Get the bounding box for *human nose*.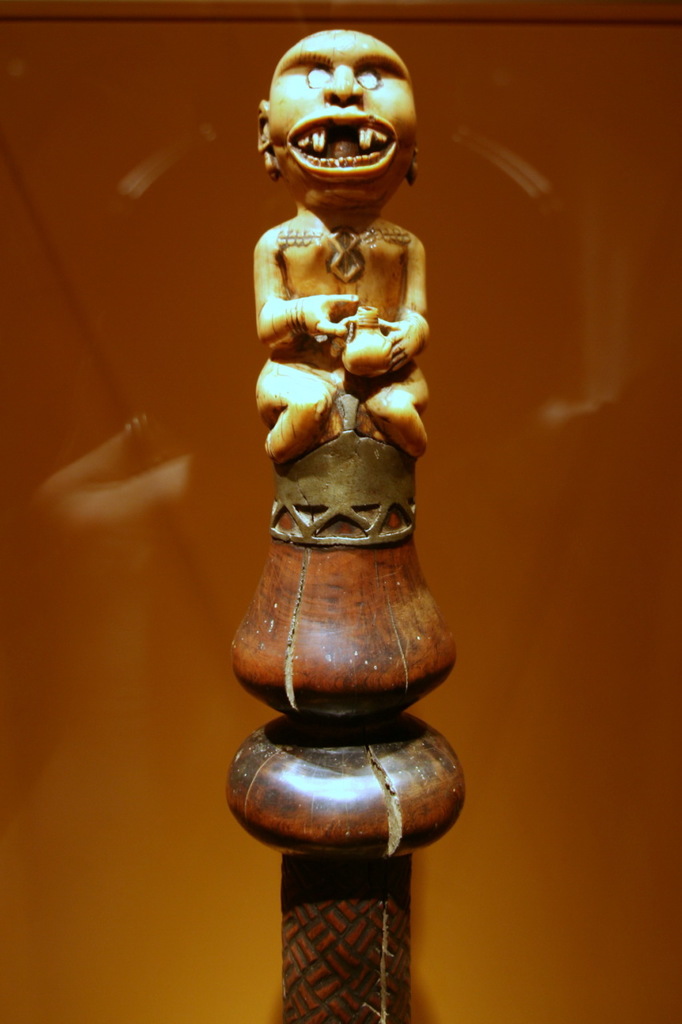
325 68 367 102.
